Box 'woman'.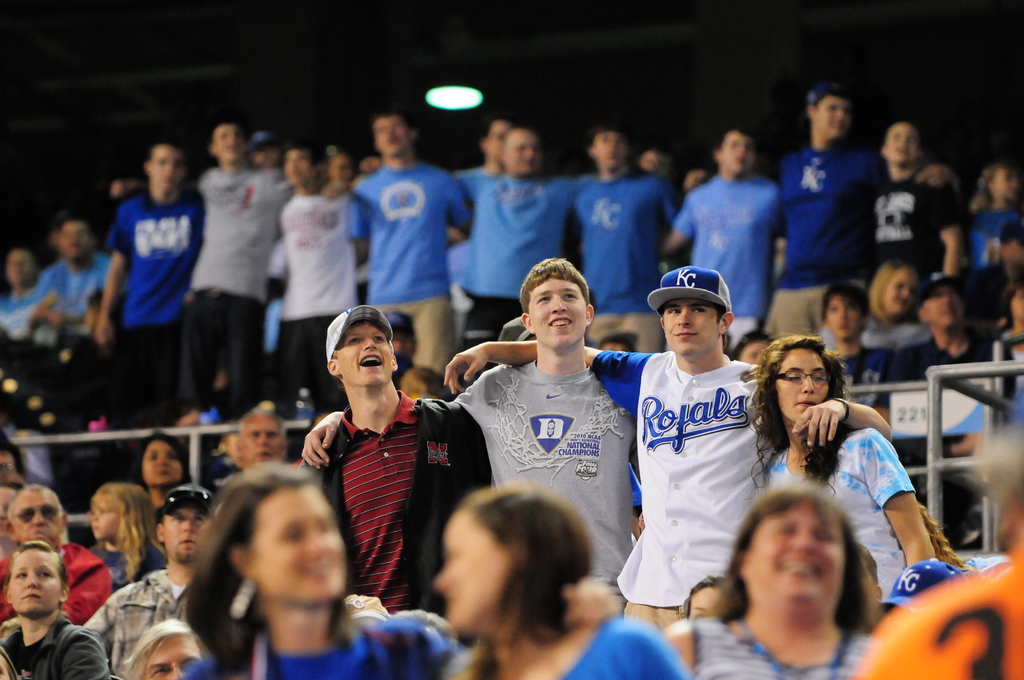
<region>430, 497, 700, 679</region>.
